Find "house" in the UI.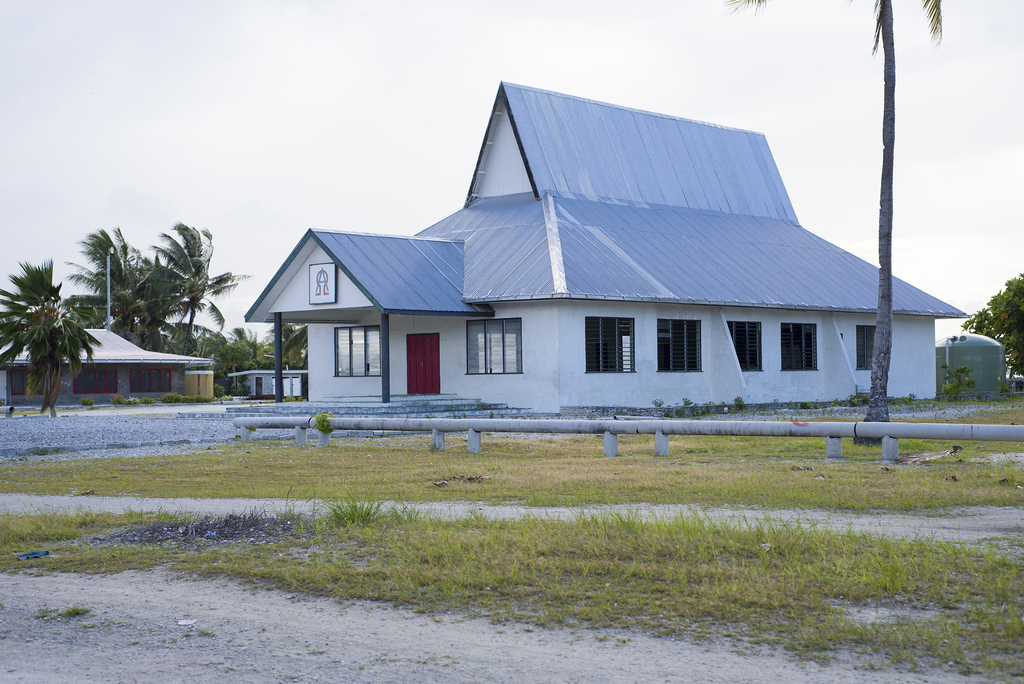
UI element at (486,92,797,404).
